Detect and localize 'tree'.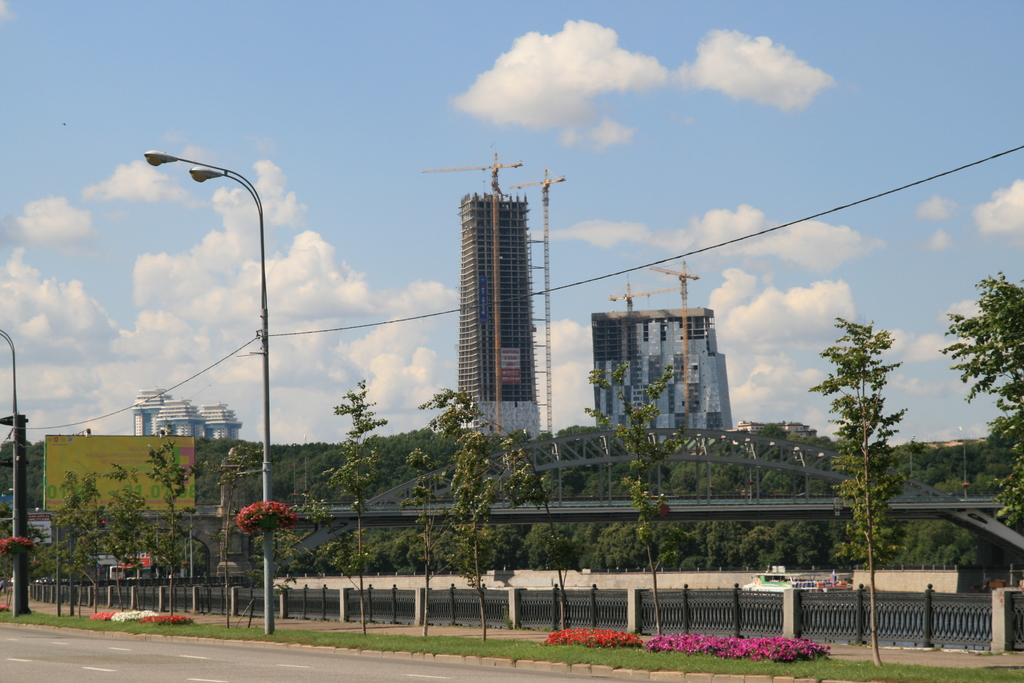
Localized at select_region(936, 263, 1023, 469).
